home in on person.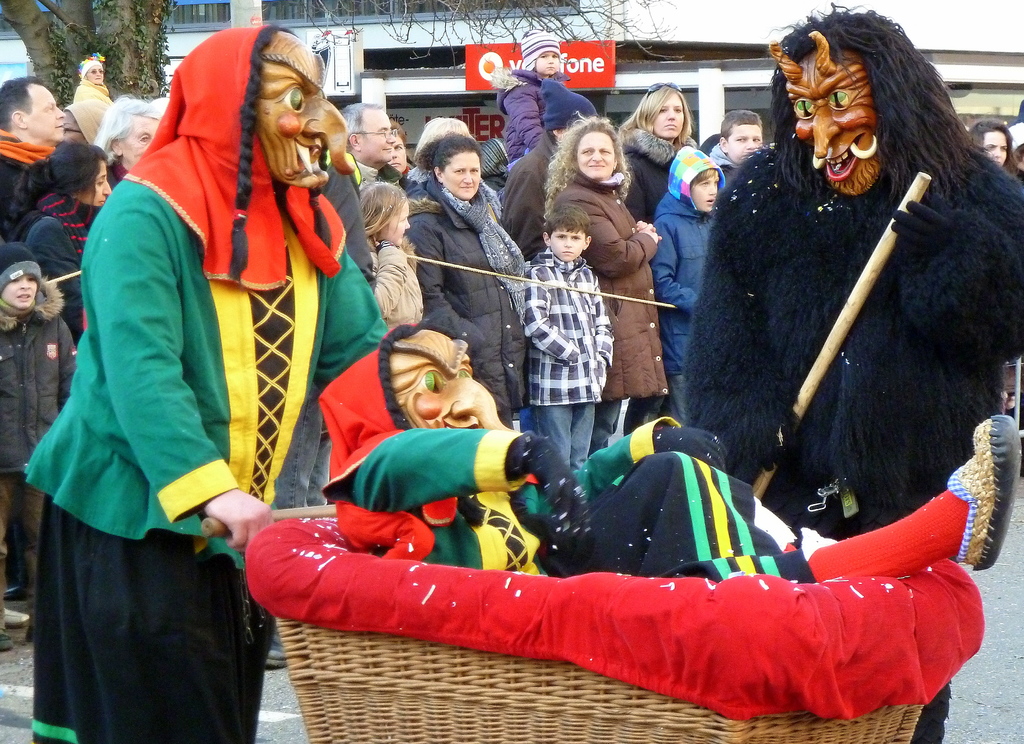
Homed in at crop(540, 108, 671, 460).
